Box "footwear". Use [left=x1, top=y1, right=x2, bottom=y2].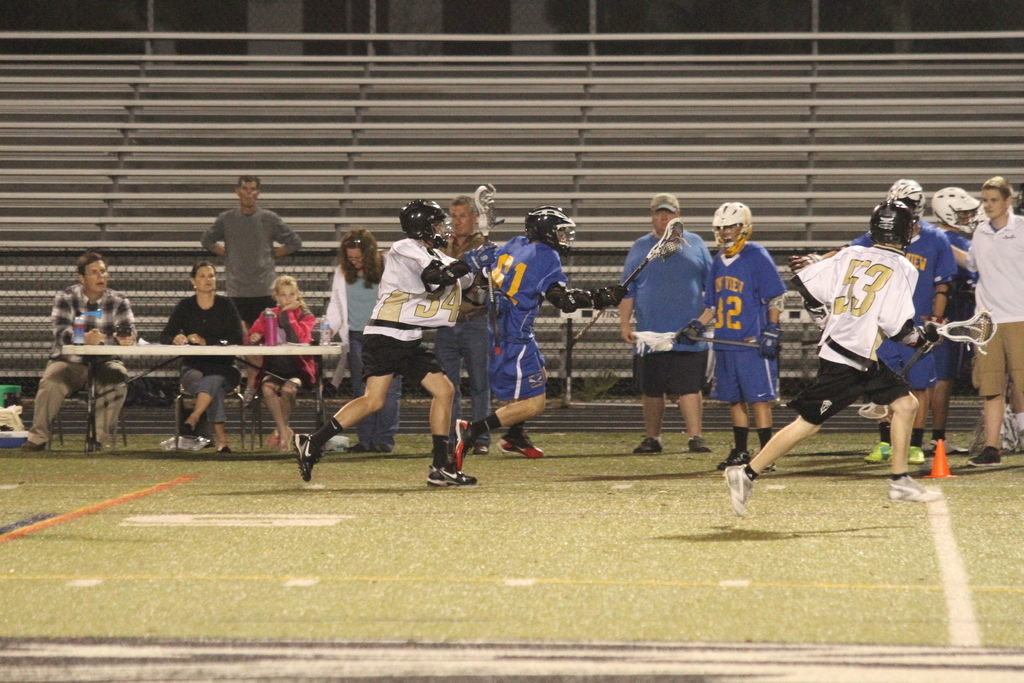
[left=760, top=457, right=775, bottom=470].
